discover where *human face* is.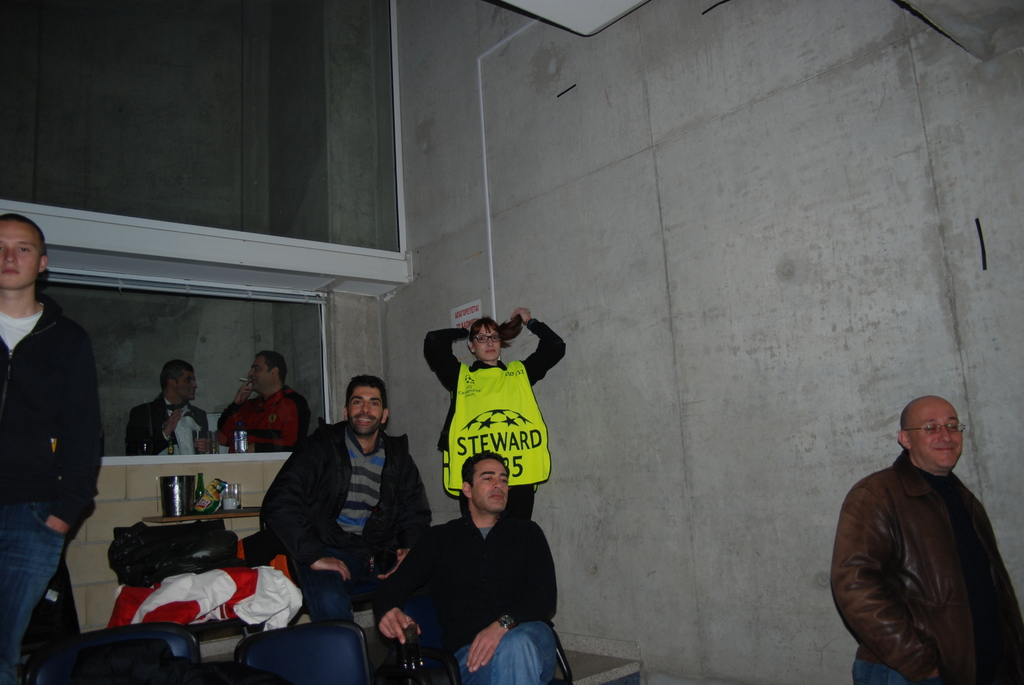
Discovered at [353, 388, 378, 434].
